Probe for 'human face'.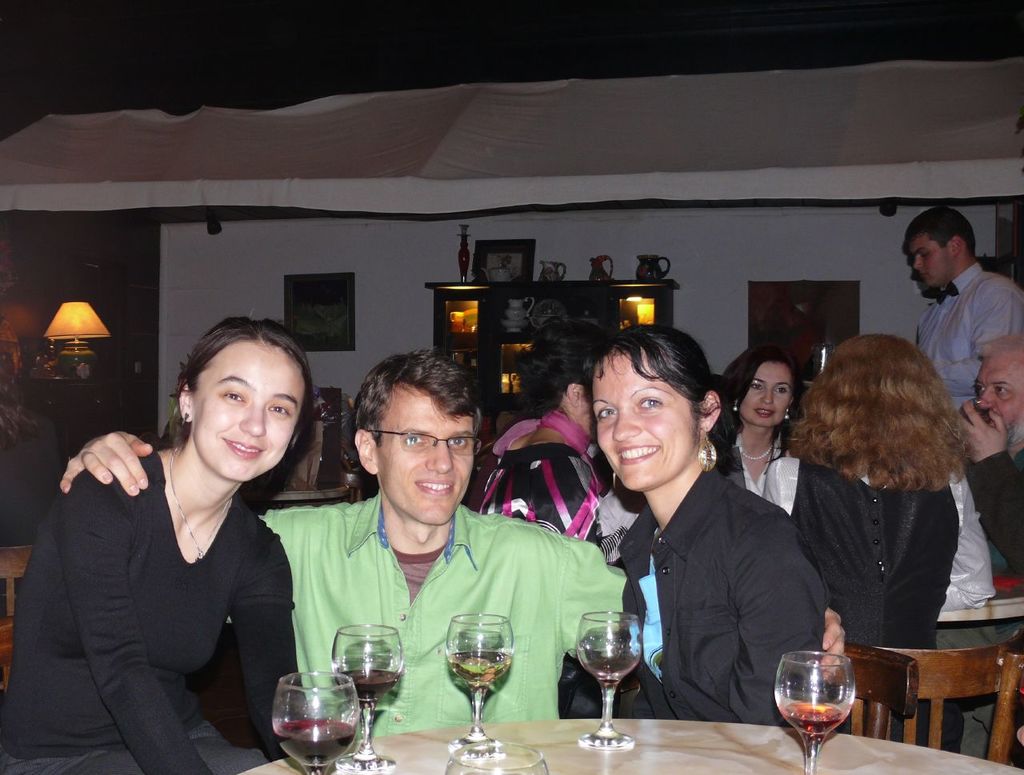
Probe result: bbox=(912, 231, 959, 290).
